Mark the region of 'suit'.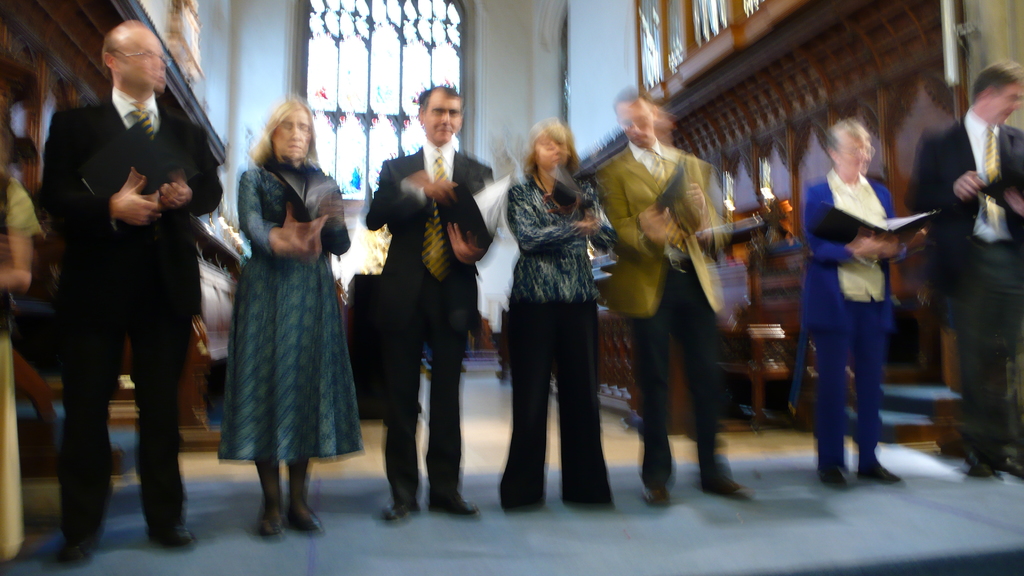
Region: 905:107:1023:458.
